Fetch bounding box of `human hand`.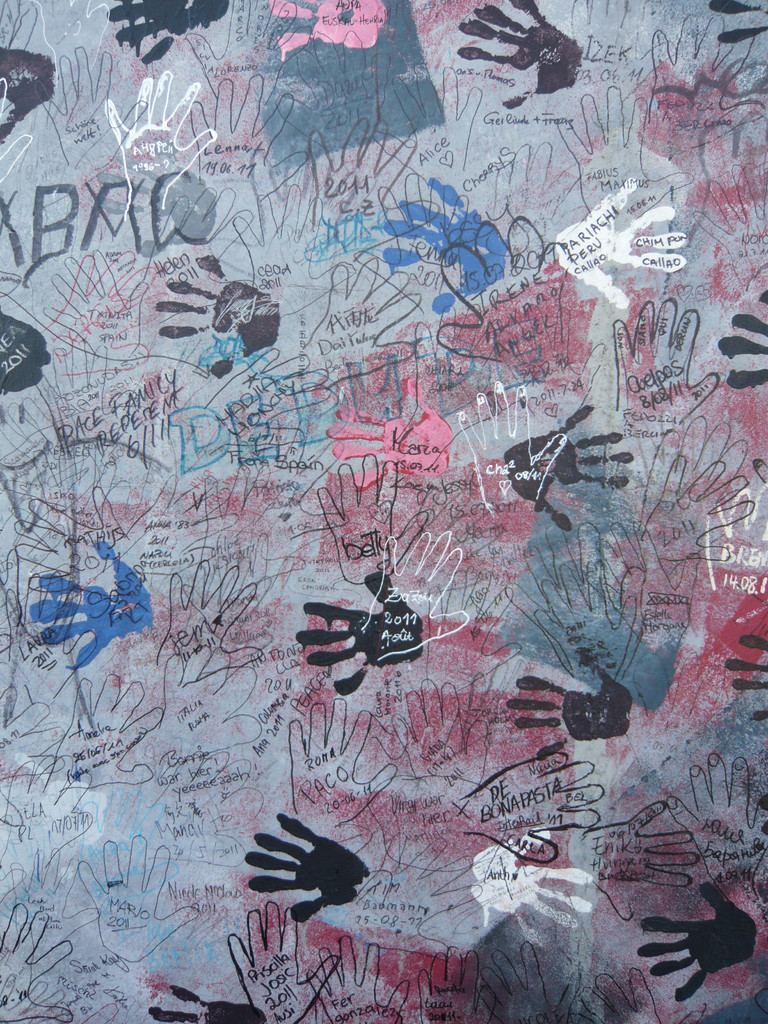
Bbox: <box>0,42,58,141</box>.
